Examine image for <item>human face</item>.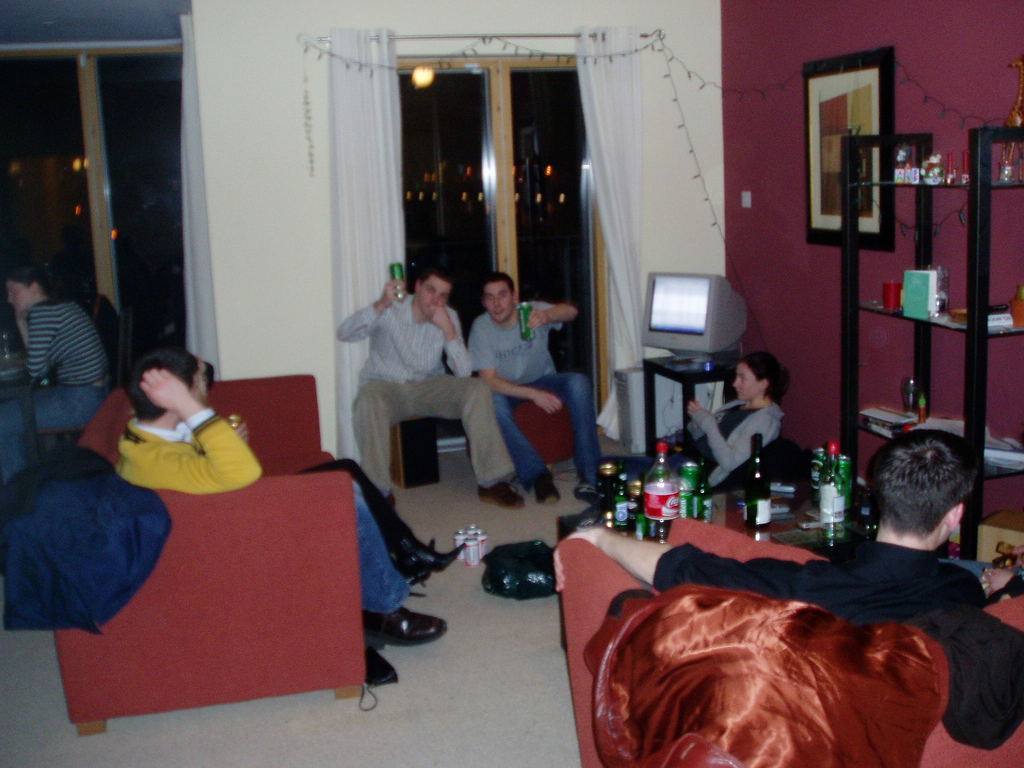
Examination result: (737, 365, 761, 403).
